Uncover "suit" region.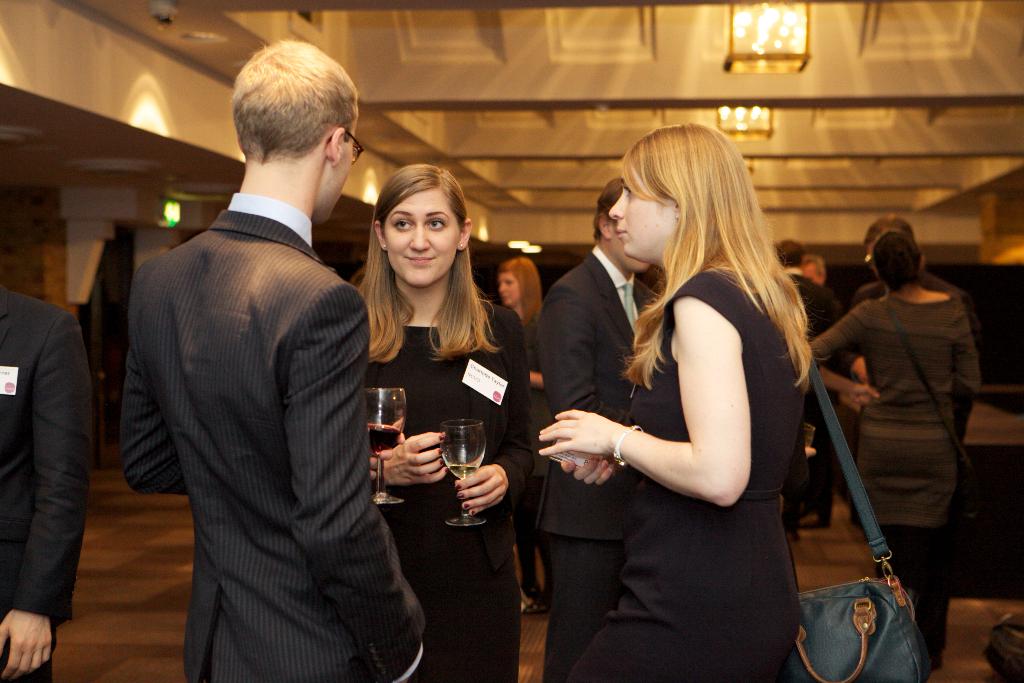
Uncovered: <bbox>847, 272, 981, 383</bbox>.
